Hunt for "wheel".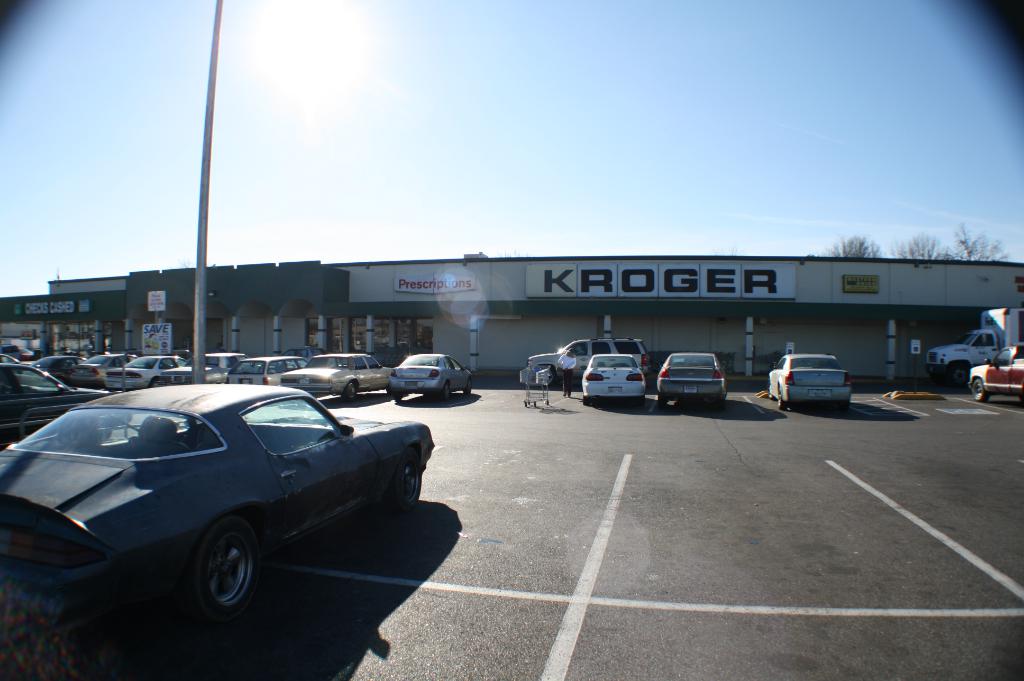
Hunted down at select_region(345, 383, 360, 402).
